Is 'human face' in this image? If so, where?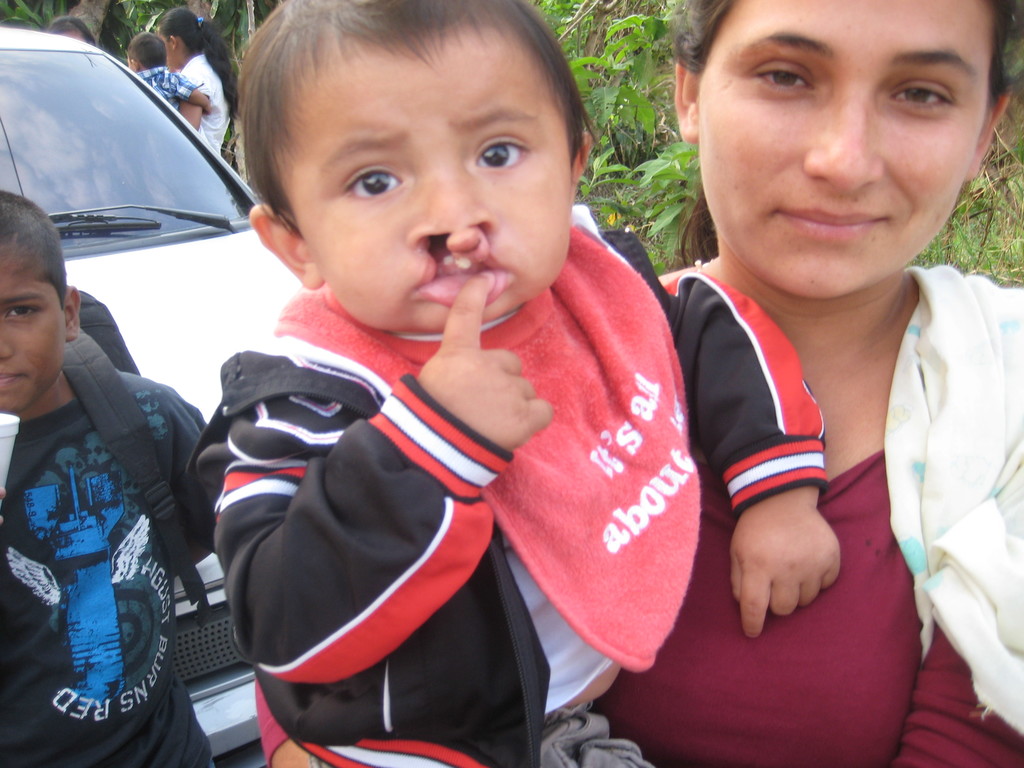
Yes, at 695 0 1005 302.
